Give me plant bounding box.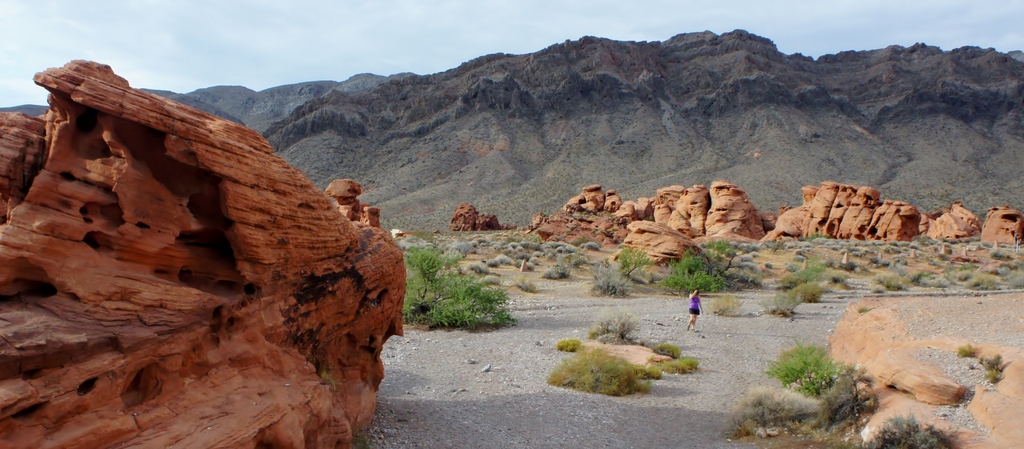
bbox(959, 343, 982, 359).
